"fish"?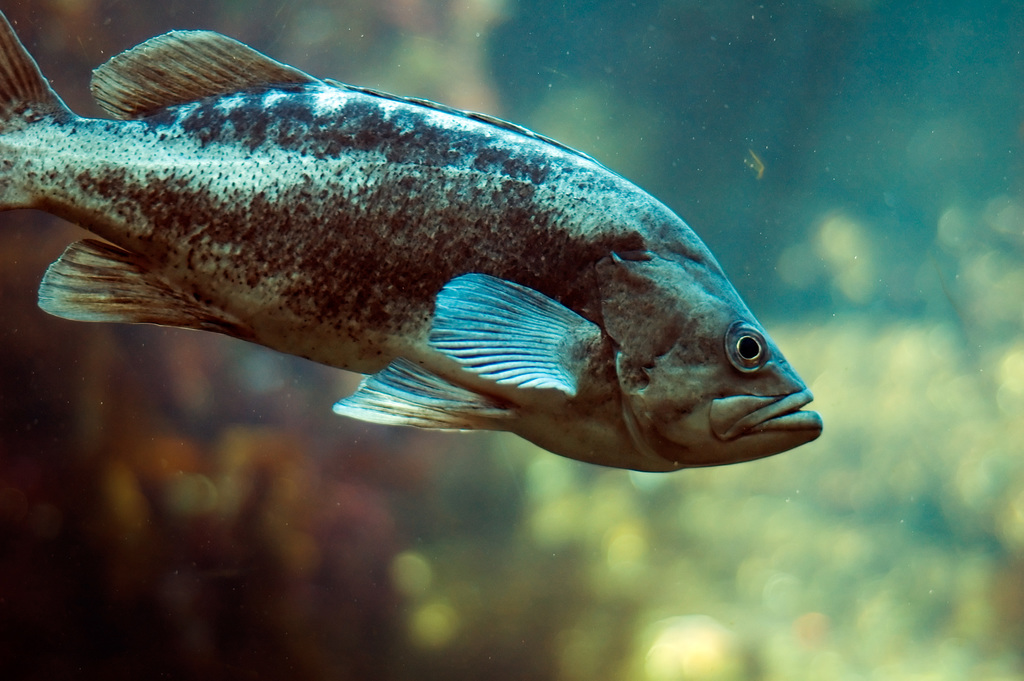
[left=0, top=12, right=823, bottom=479]
